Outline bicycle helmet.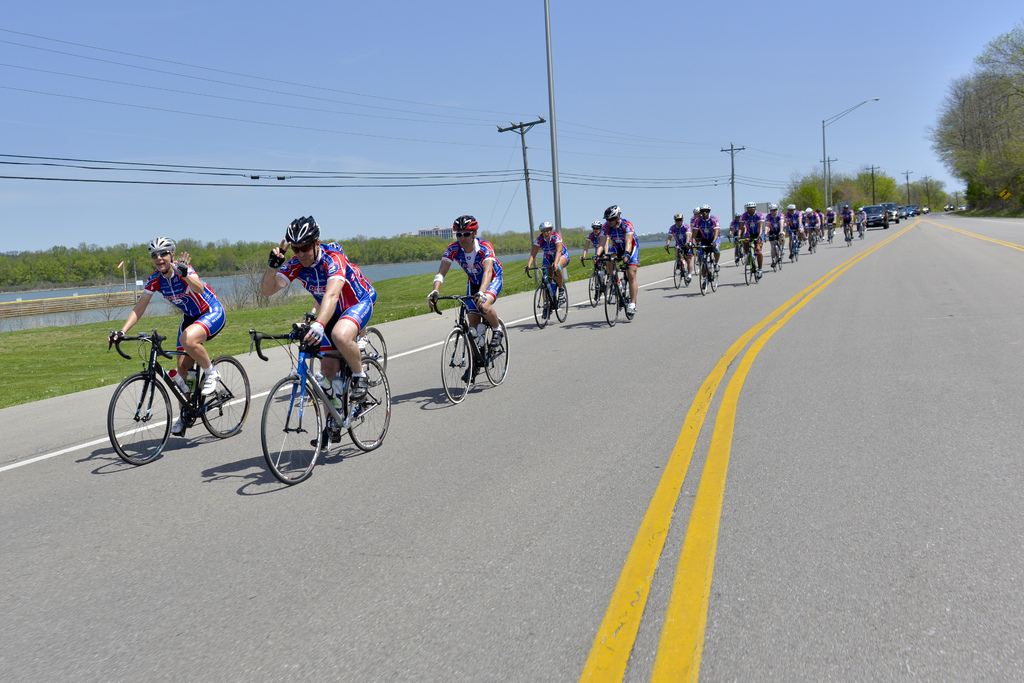
Outline: bbox=[746, 201, 753, 206].
